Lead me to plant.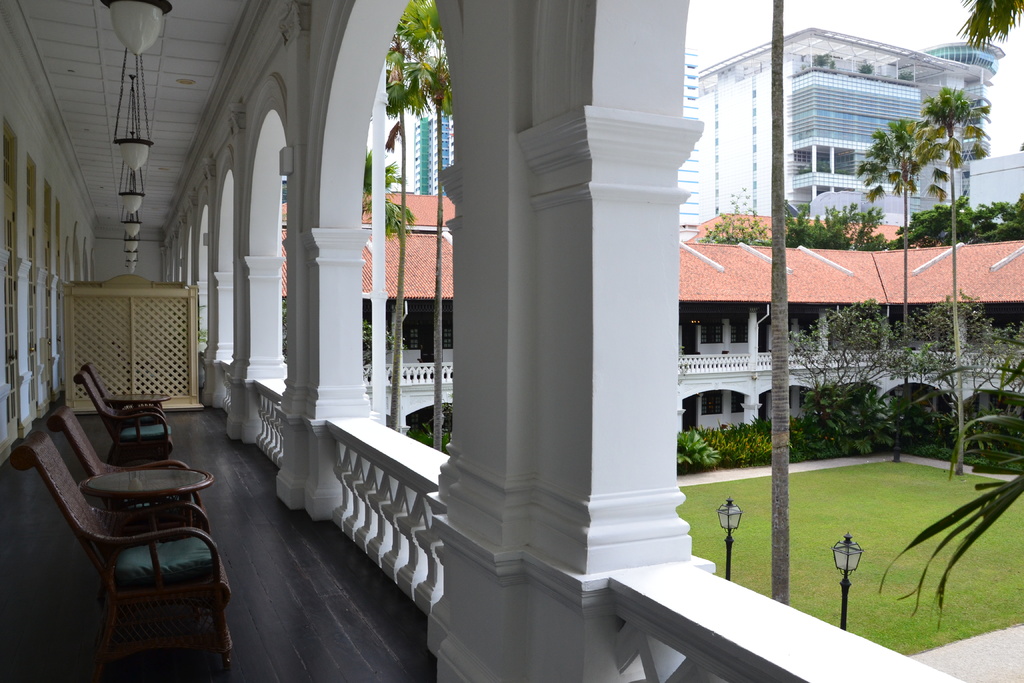
Lead to 196, 300, 207, 345.
